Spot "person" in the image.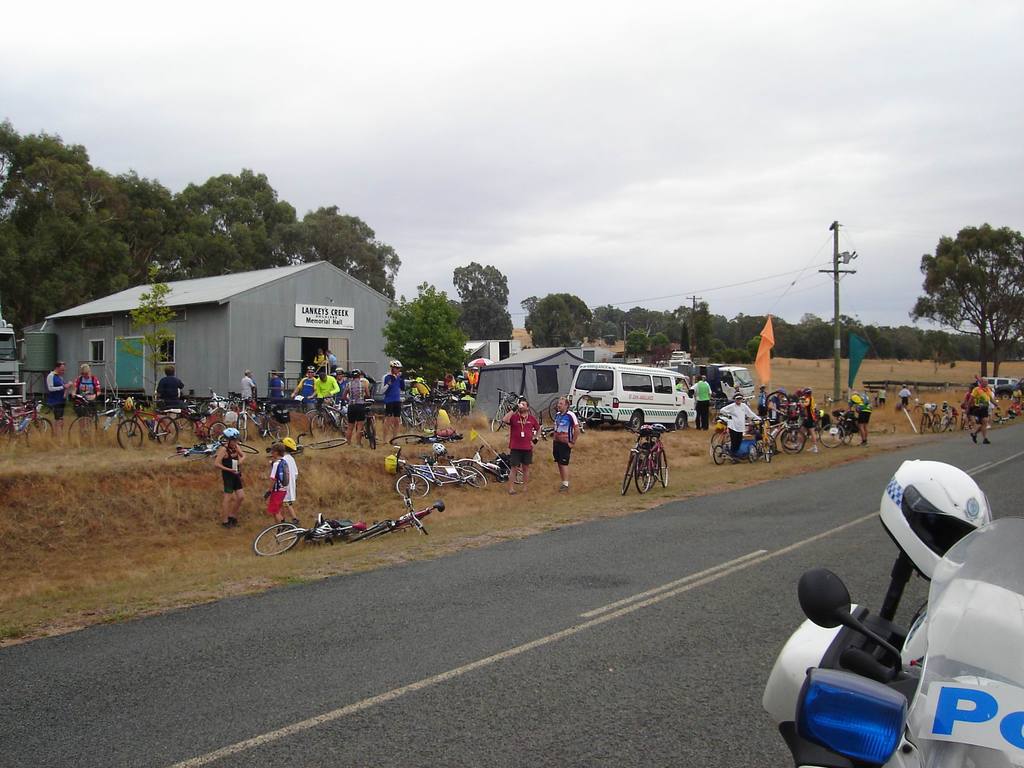
"person" found at region(71, 364, 102, 424).
